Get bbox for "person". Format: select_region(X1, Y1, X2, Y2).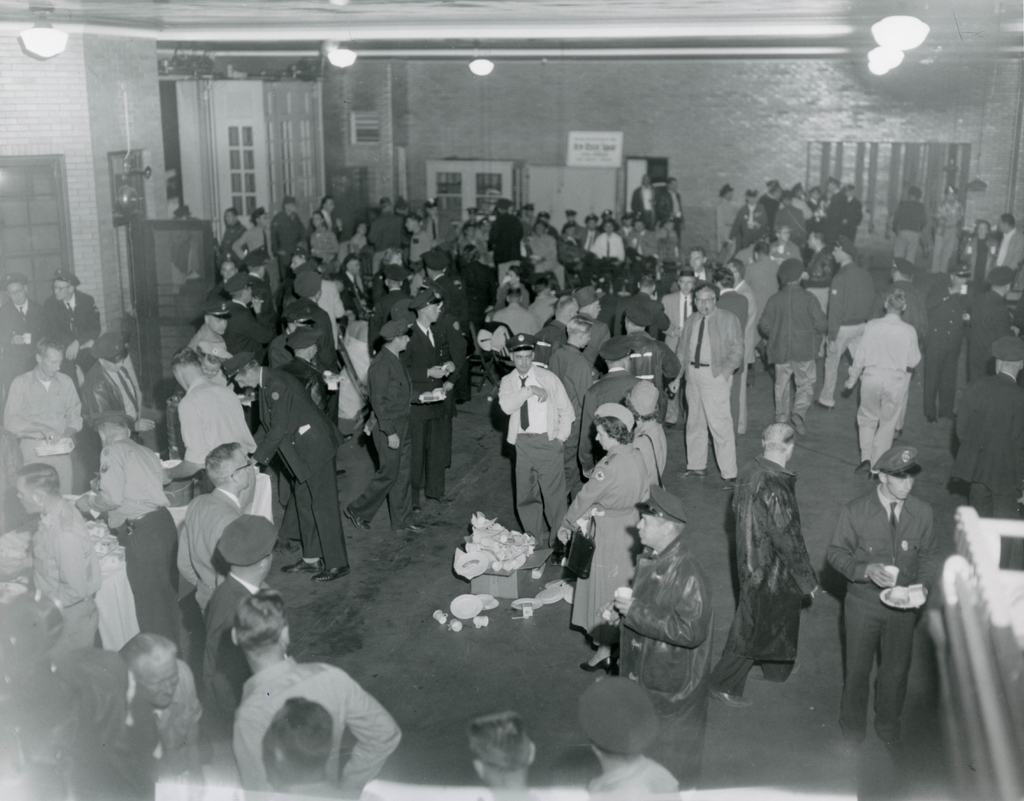
select_region(2, 162, 1019, 798).
